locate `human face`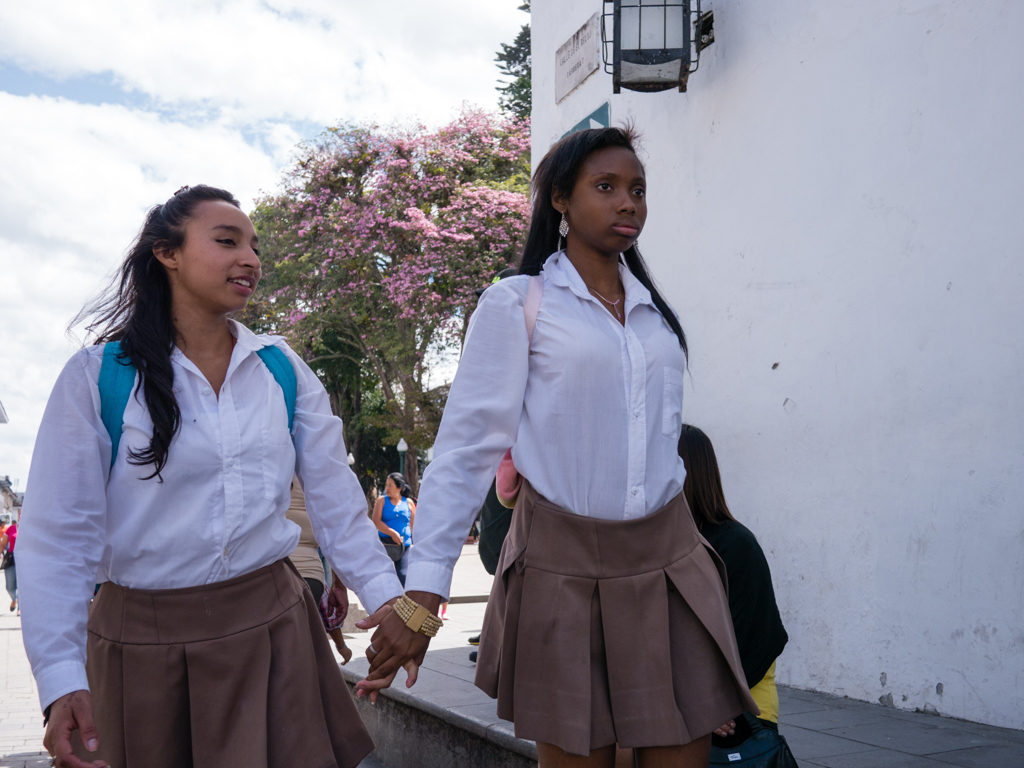
(x1=385, y1=475, x2=397, y2=499)
